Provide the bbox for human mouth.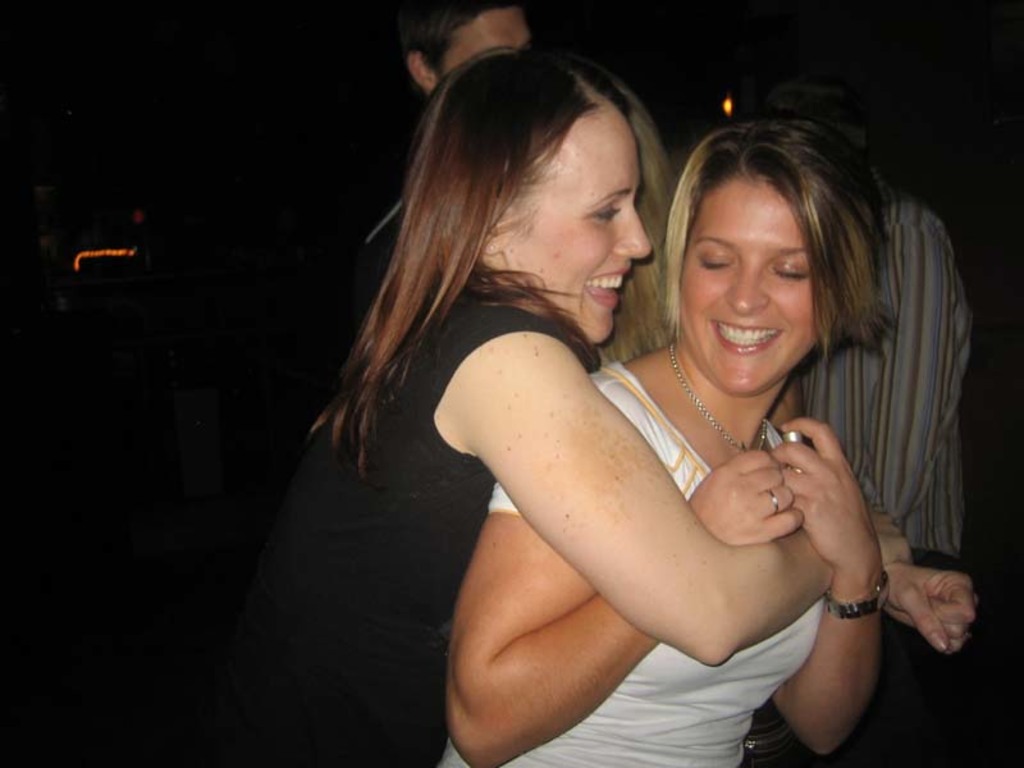
select_region(585, 257, 630, 316).
